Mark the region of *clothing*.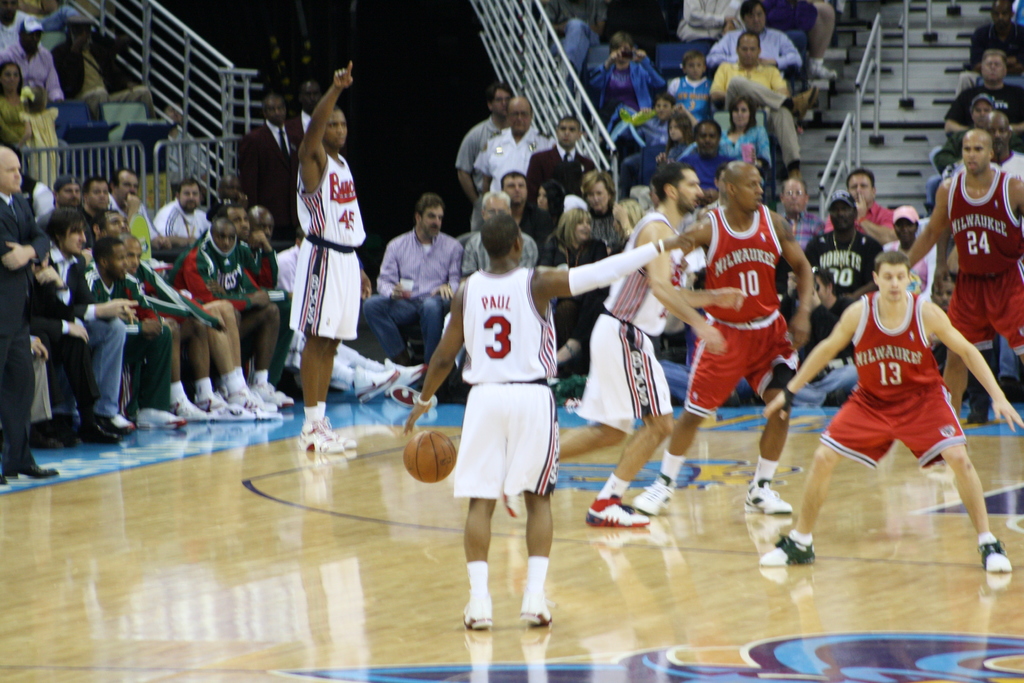
Region: box(556, 0, 614, 72).
